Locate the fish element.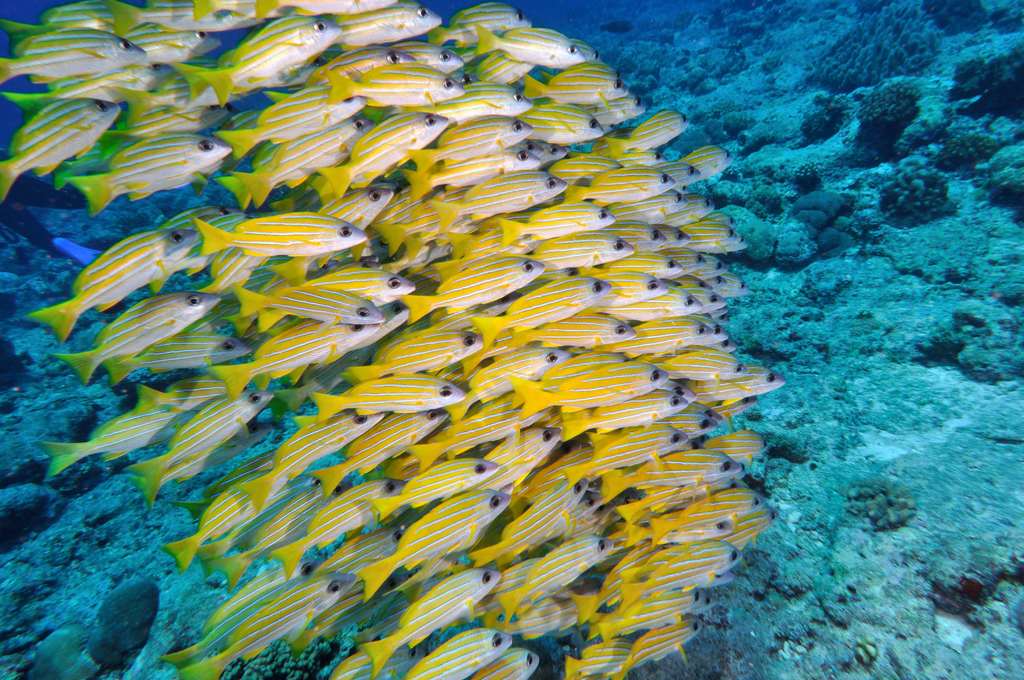
Element bbox: [left=47, top=153, right=112, bottom=193].
